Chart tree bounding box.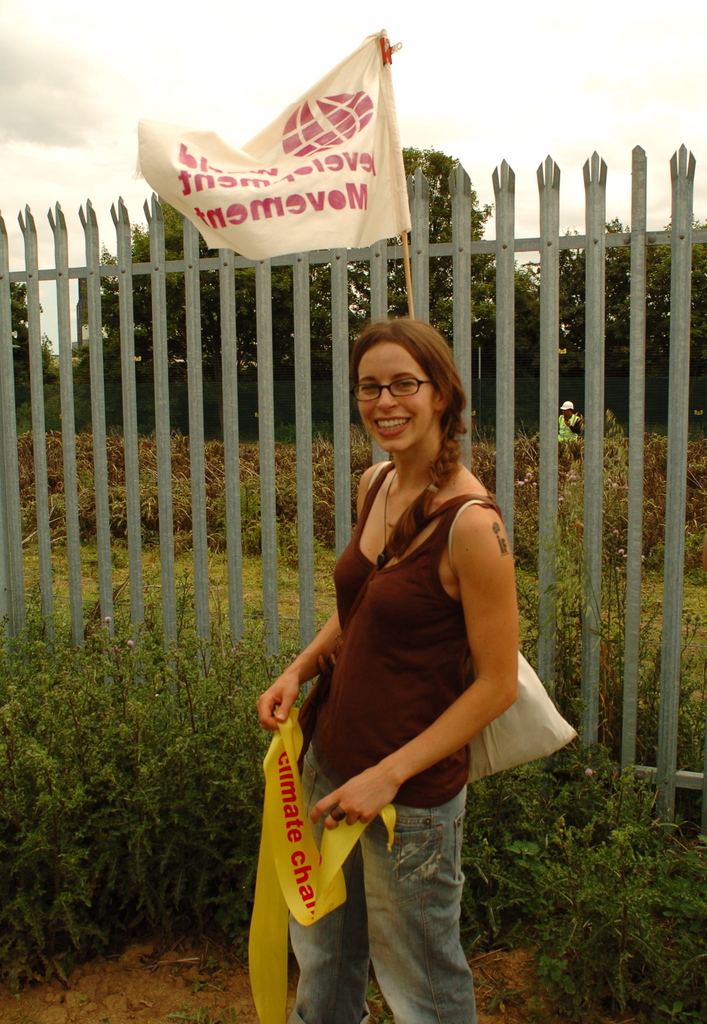
Charted: <region>79, 147, 491, 363</region>.
